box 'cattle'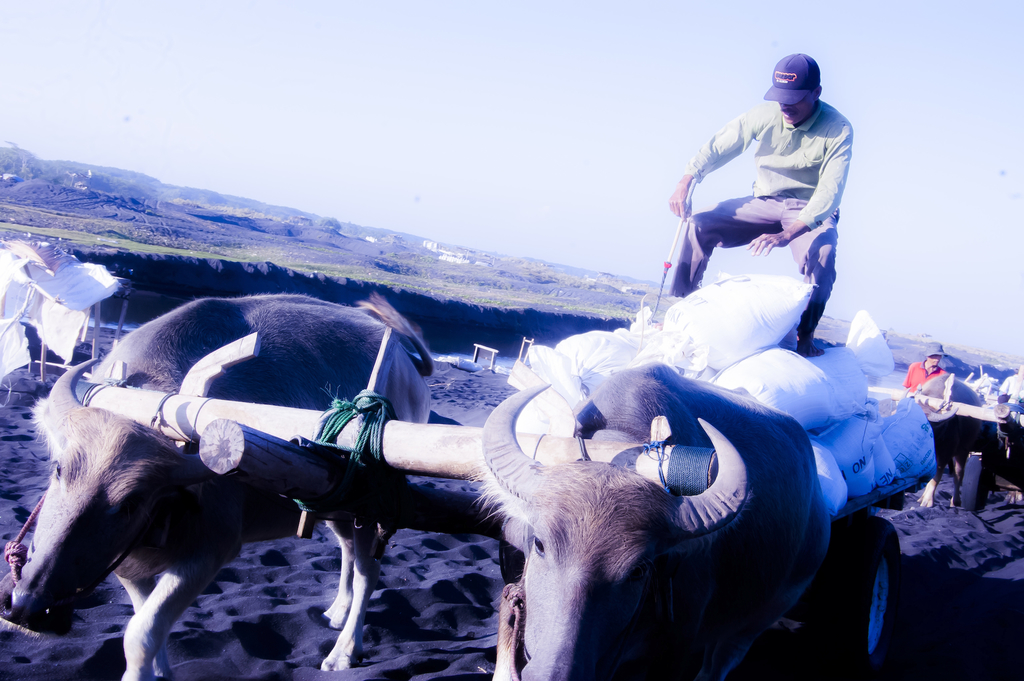
left=902, top=398, right=973, bottom=509
